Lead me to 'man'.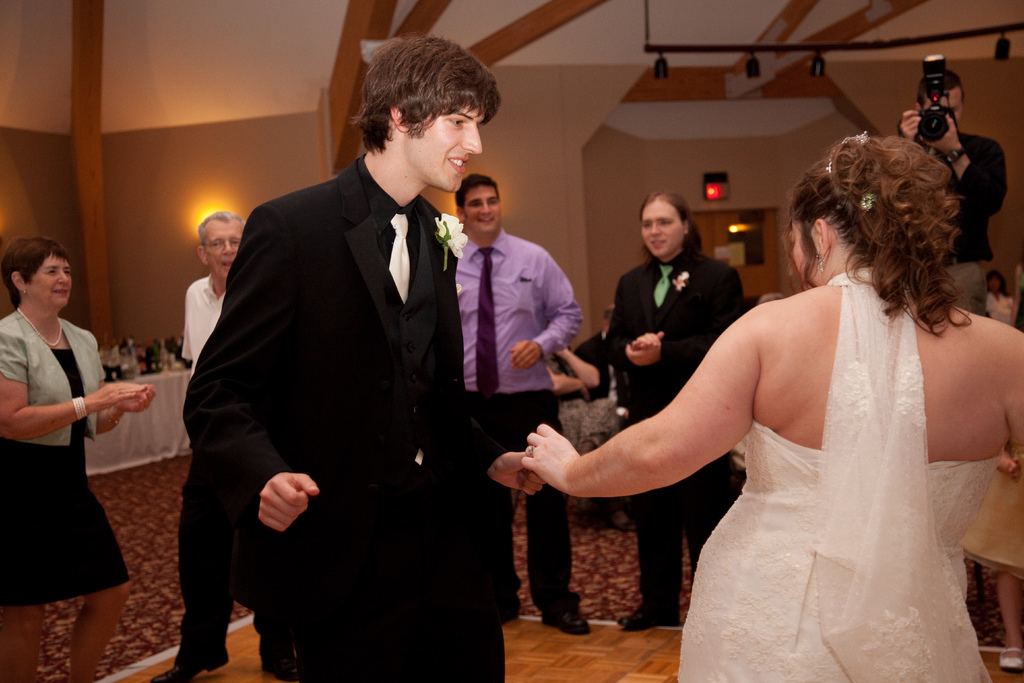
Lead to <bbox>603, 193, 747, 632</bbox>.
